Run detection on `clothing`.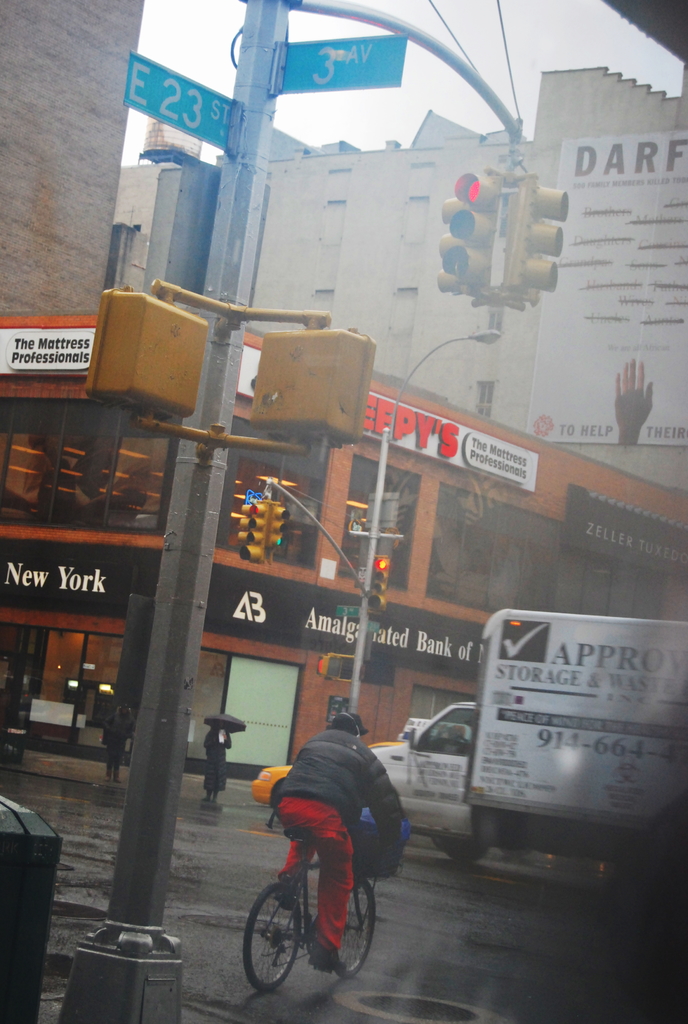
Result: region(200, 722, 233, 797).
